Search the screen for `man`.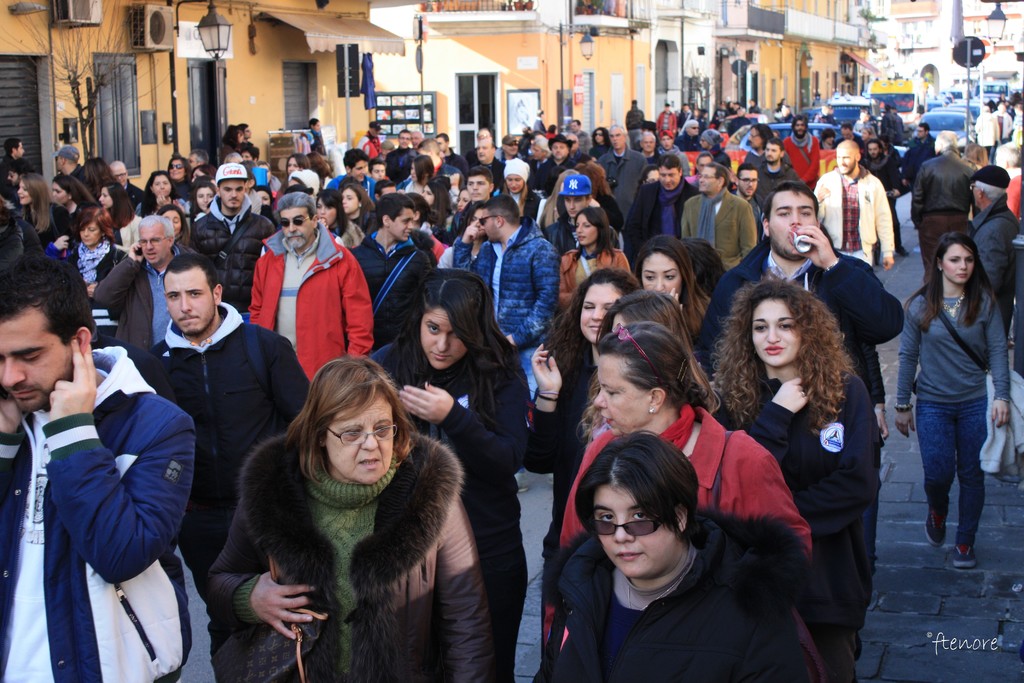
Found at 245,151,261,167.
